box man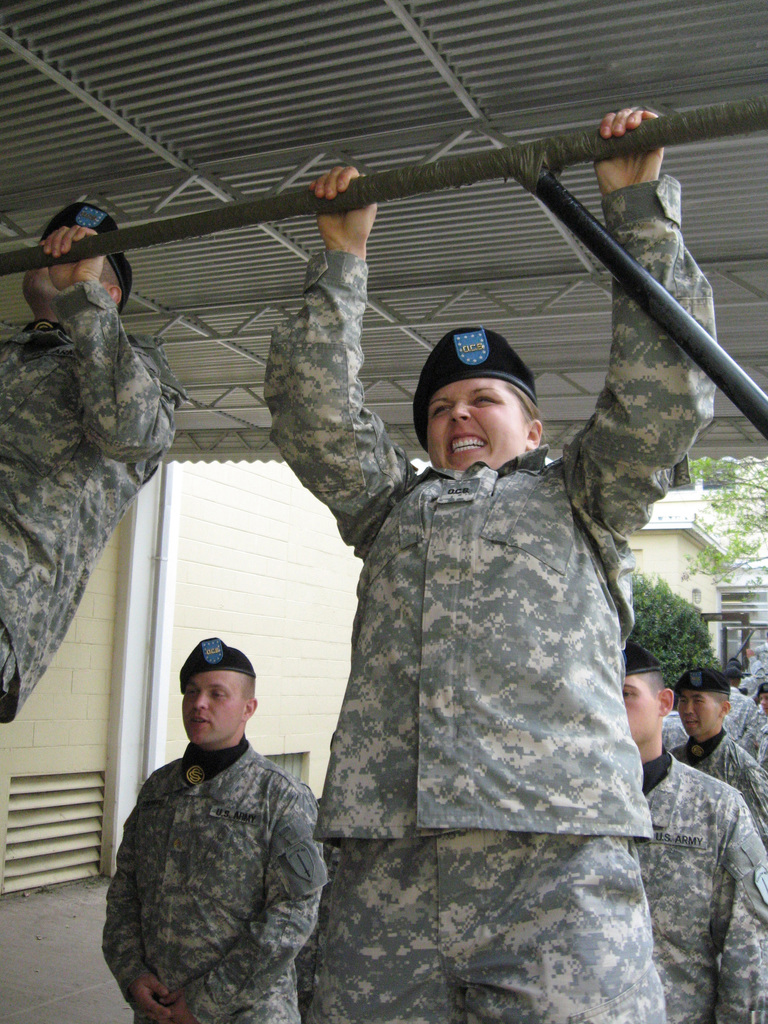
<bbox>726, 648, 767, 698</bbox>
